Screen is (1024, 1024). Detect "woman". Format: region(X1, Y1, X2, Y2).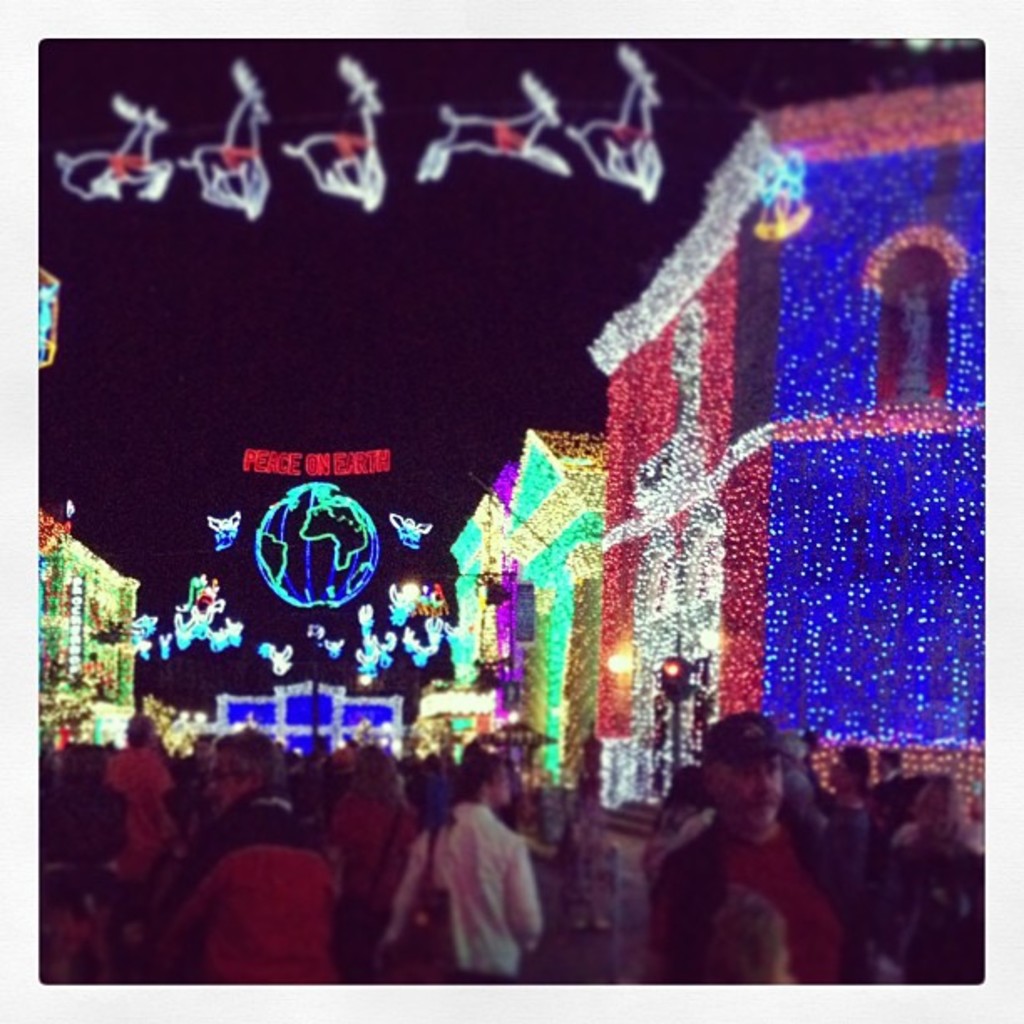
region(878, 780, 1012, 994).
